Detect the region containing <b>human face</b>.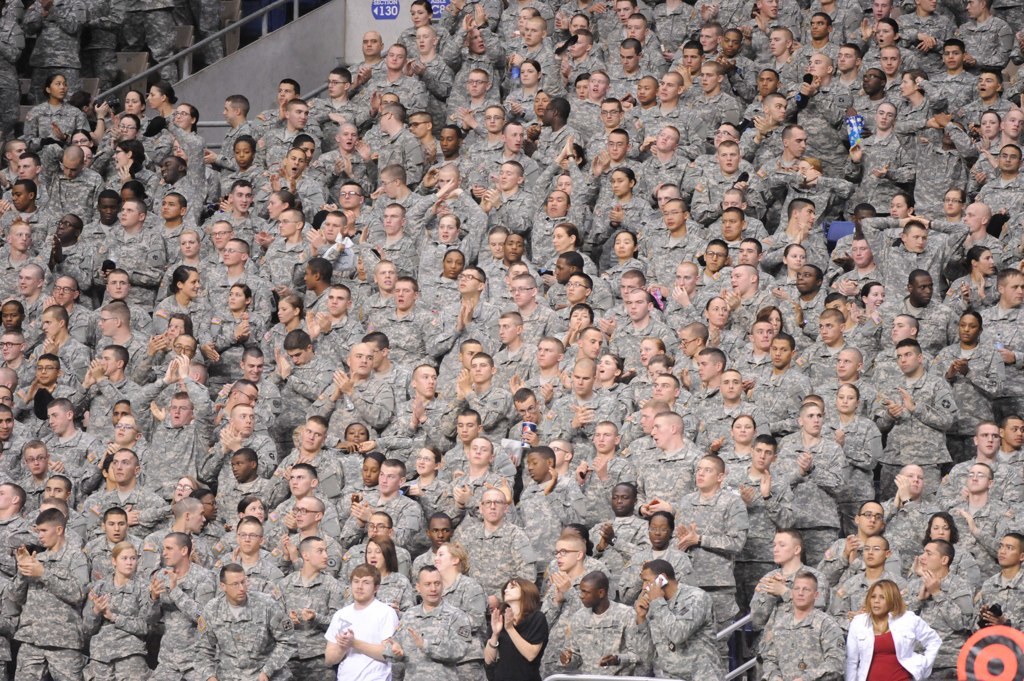
x1=916, y1=0, x2=942, y2=15.
